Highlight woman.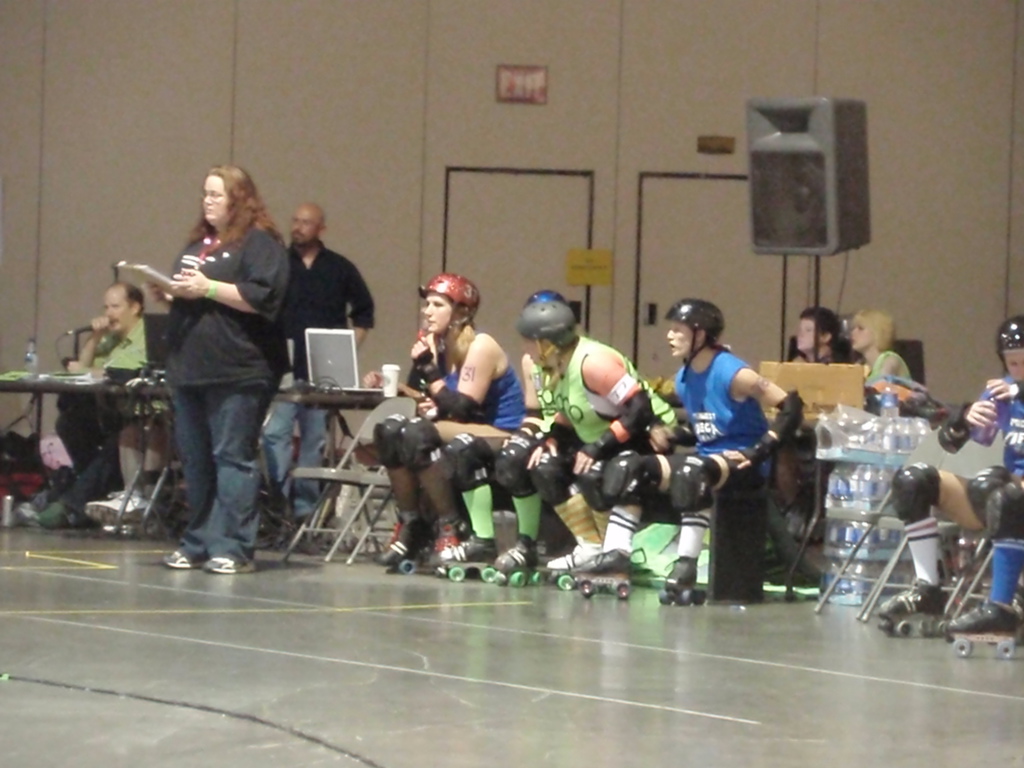
Highlighted region: [x1=374, y1=274, x2=525, y2=572].
